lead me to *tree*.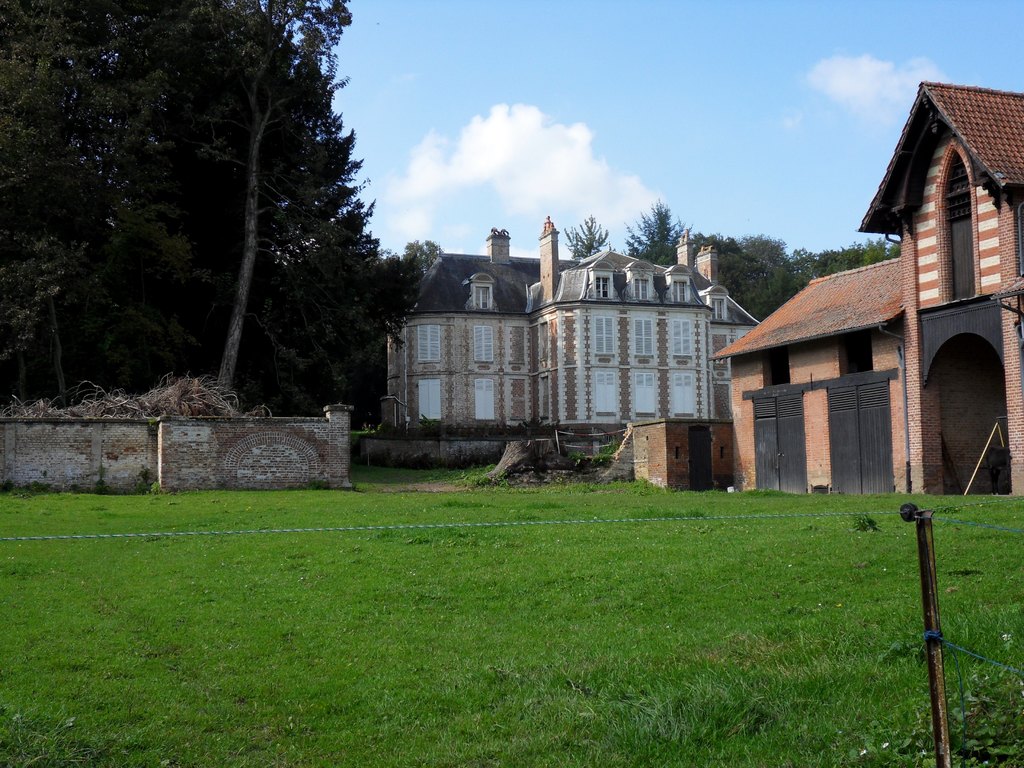
Lead to detection(356, 225, 460, 332).
